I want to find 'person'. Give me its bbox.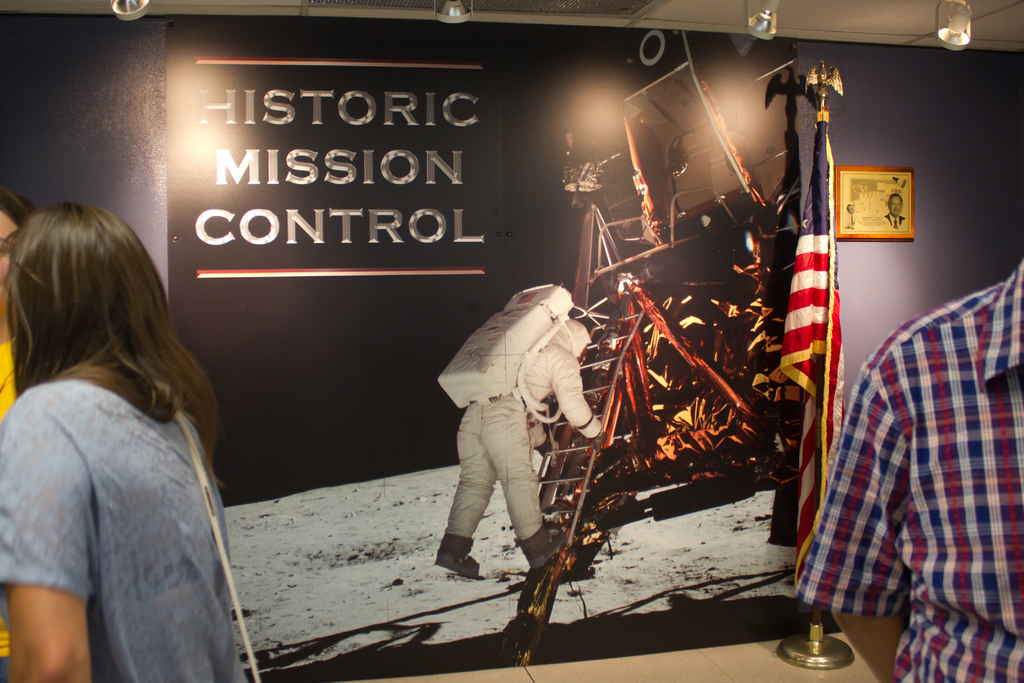
box(884, 193, 905, 227).
